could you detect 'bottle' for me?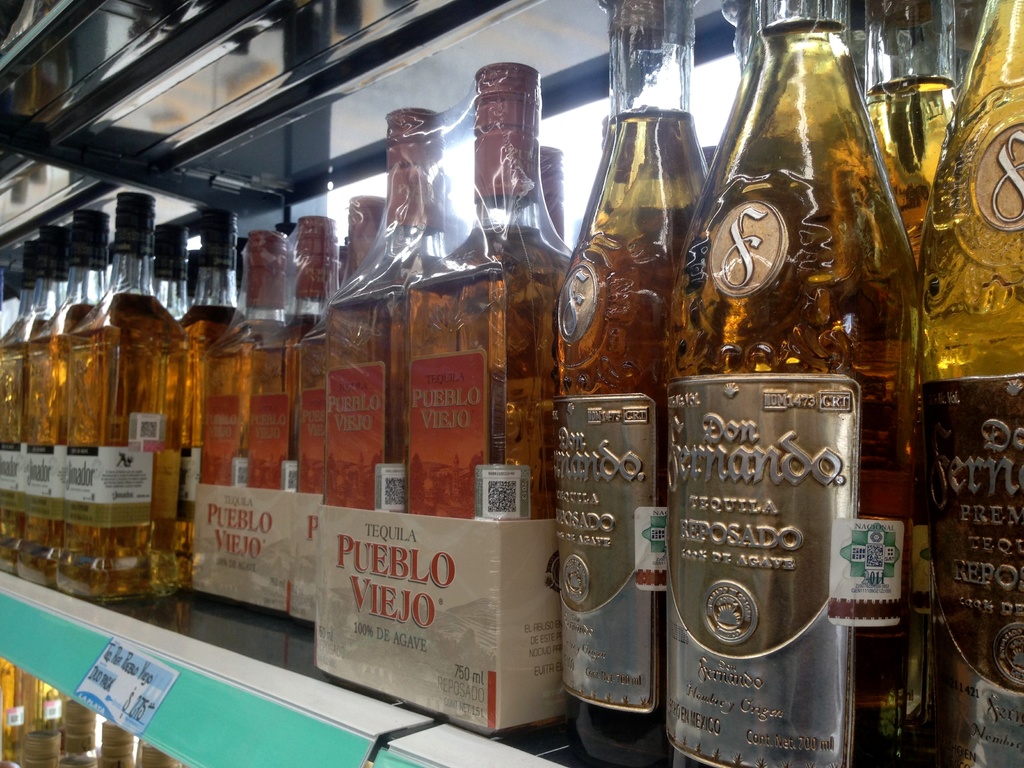
Detection result: (x1=130, y1=742, x2=177, y2=767).
